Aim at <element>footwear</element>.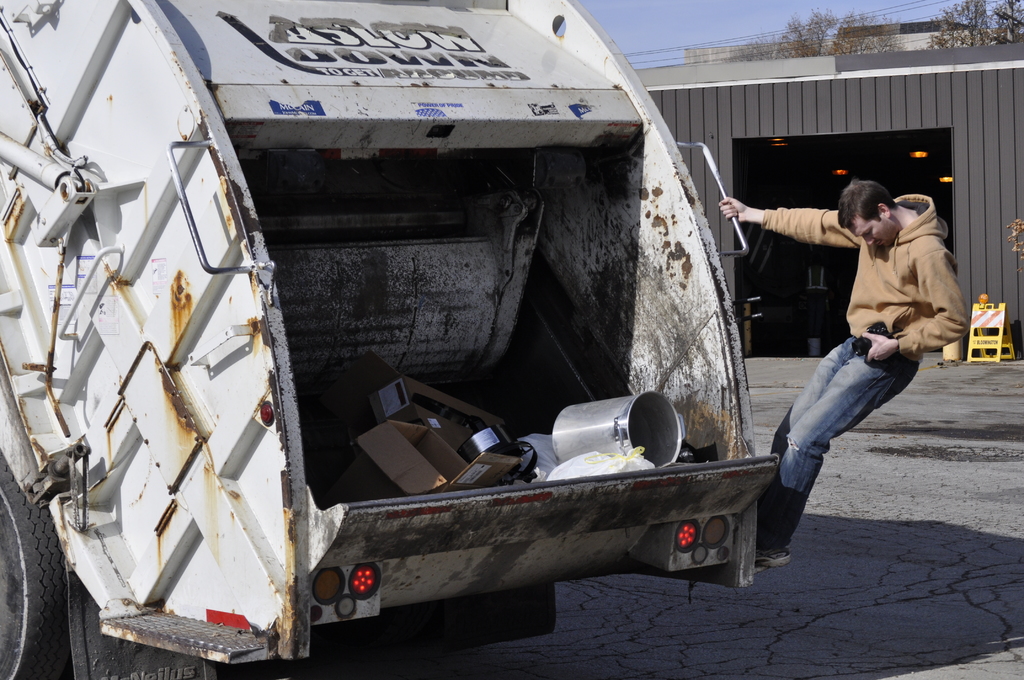
Aimed at 755,542,791,570.
